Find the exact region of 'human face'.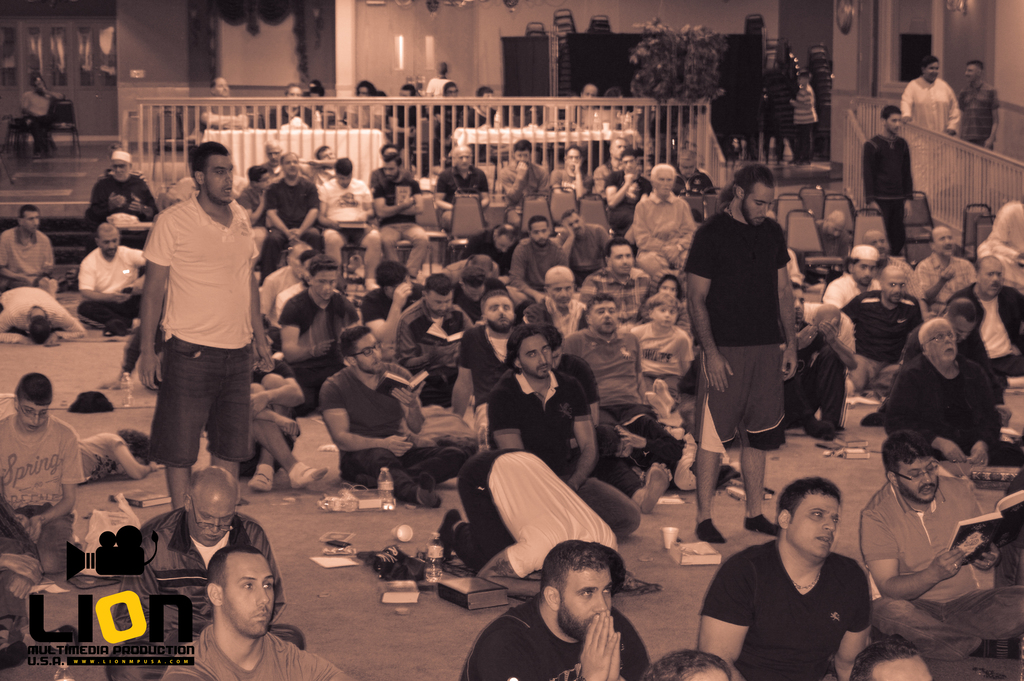
Exact region: (623,154,637,176).
